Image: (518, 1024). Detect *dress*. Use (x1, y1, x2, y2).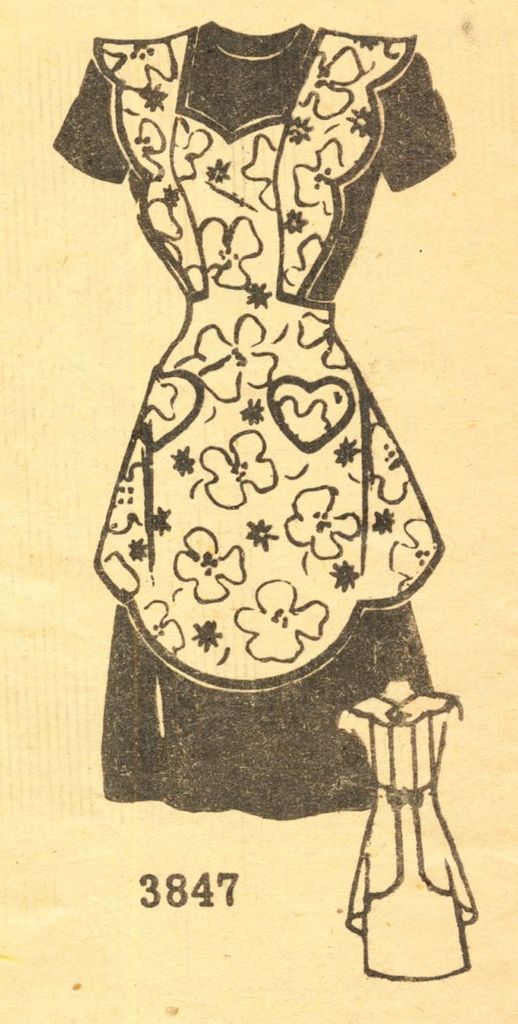
(352, 691, 481, 984).
